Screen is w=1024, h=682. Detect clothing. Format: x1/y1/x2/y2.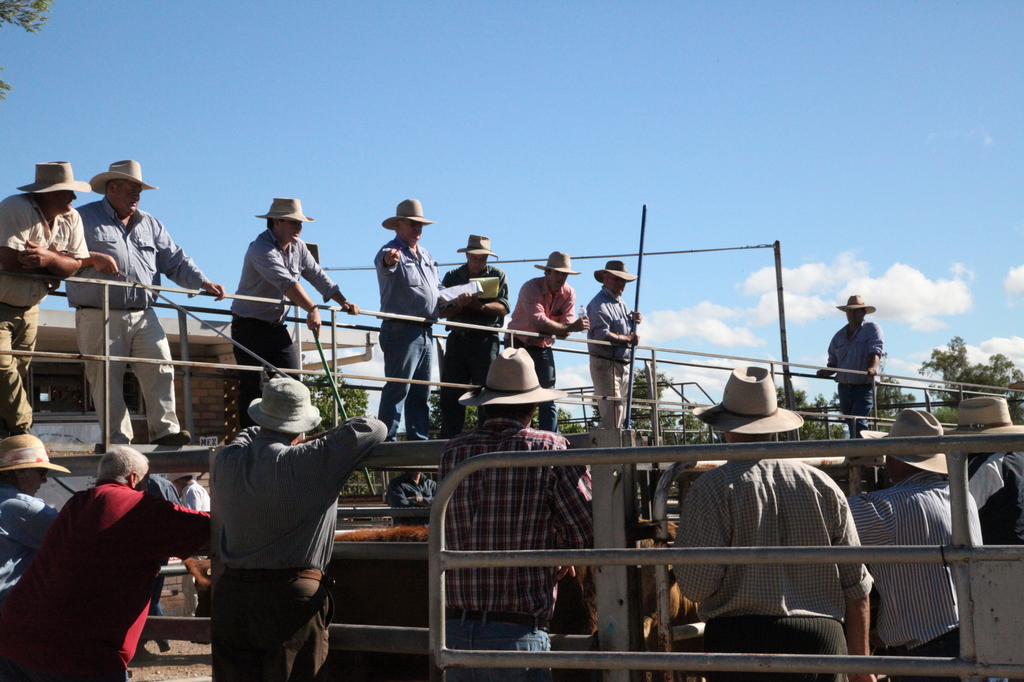
824/318/893/423.
